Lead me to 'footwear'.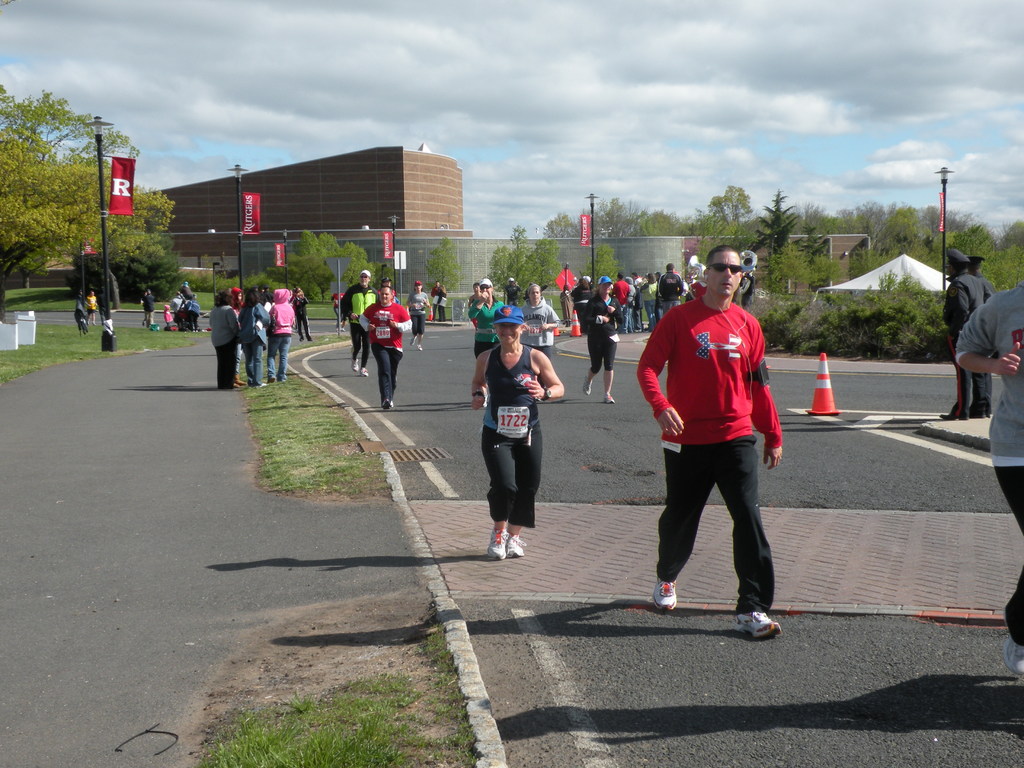
Lead to x1=636 y1=329 x2=644 y2=335.
